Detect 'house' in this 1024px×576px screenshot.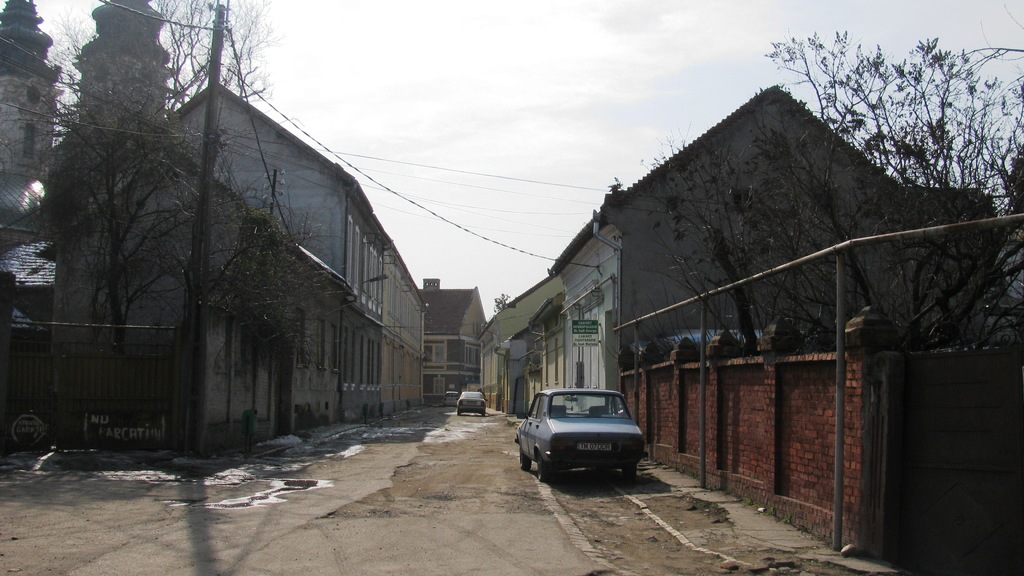
Detection: <box>415,279,481,401</box>.
